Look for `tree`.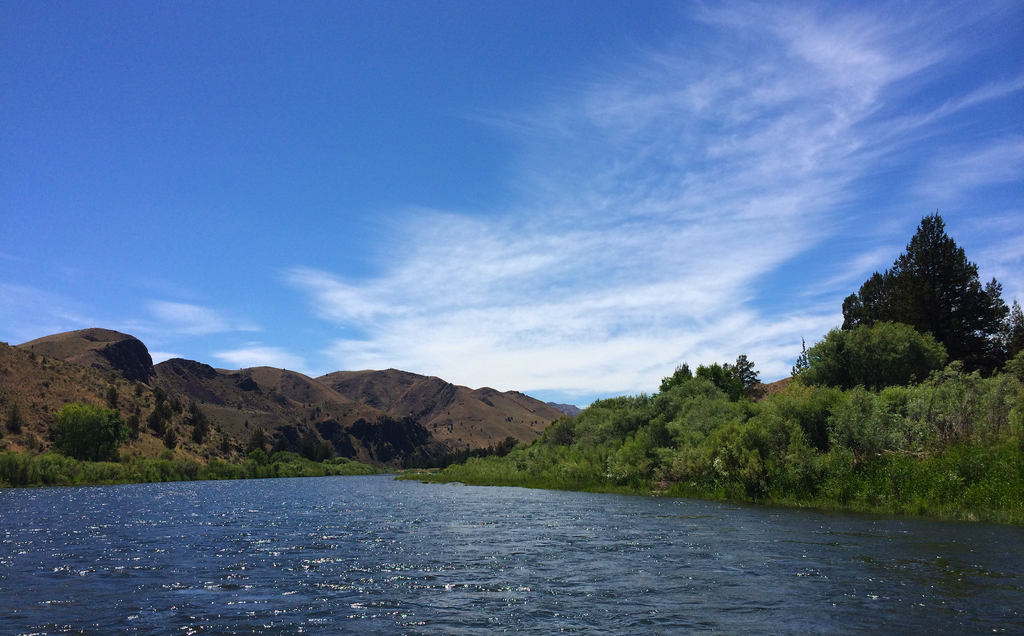
Found: box=[57, 401, 129, 452].
